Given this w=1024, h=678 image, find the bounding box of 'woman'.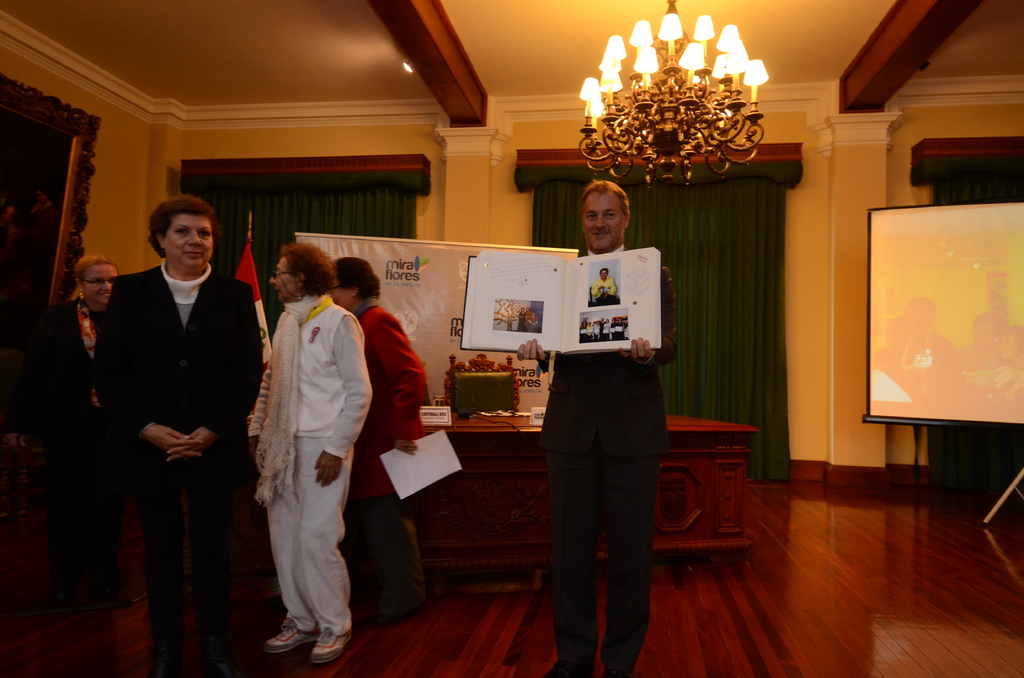
Rect(324, 256, 429, 620).
